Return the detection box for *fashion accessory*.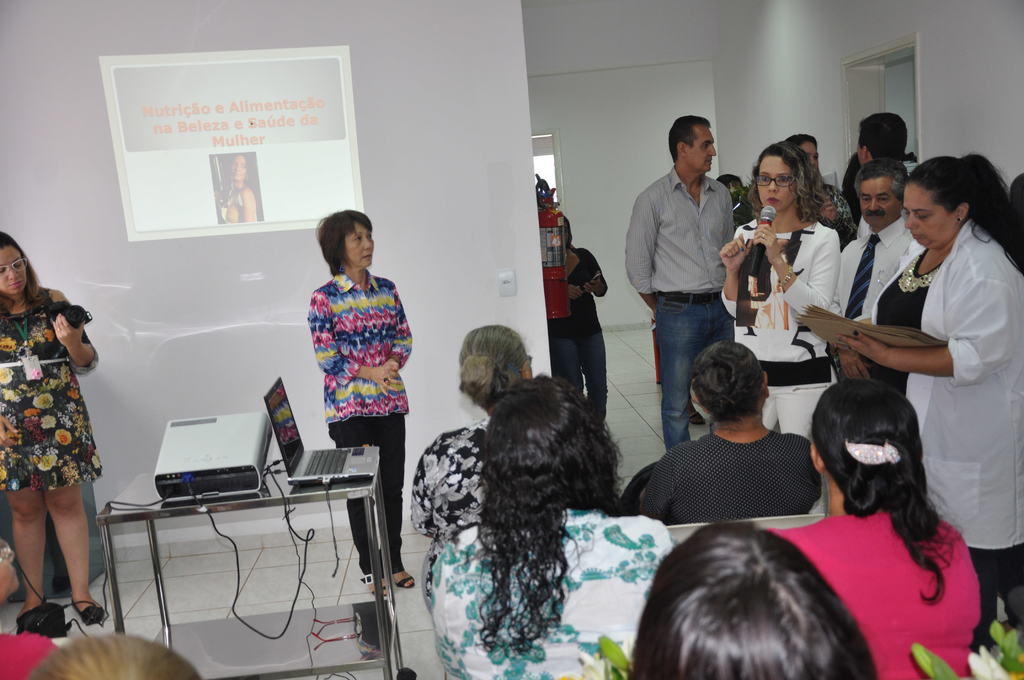
899, 255, 943, 291.
